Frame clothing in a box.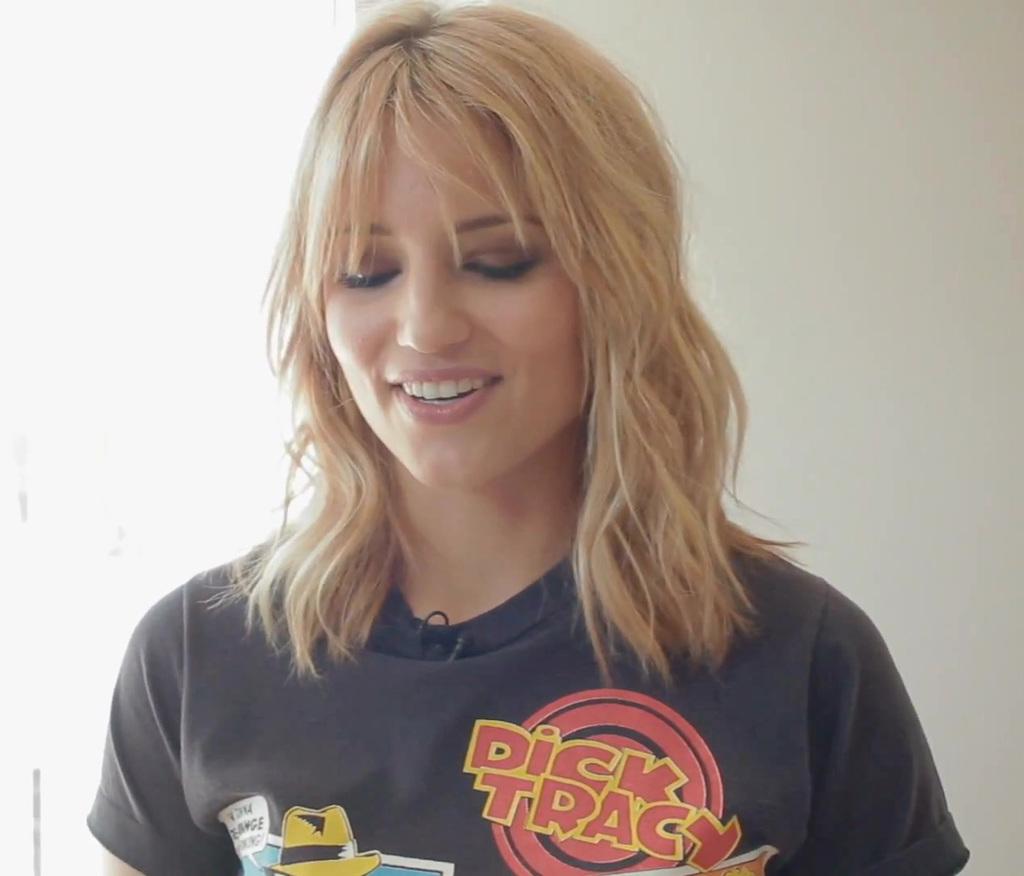
bbox(64, 499, 795, 856).
